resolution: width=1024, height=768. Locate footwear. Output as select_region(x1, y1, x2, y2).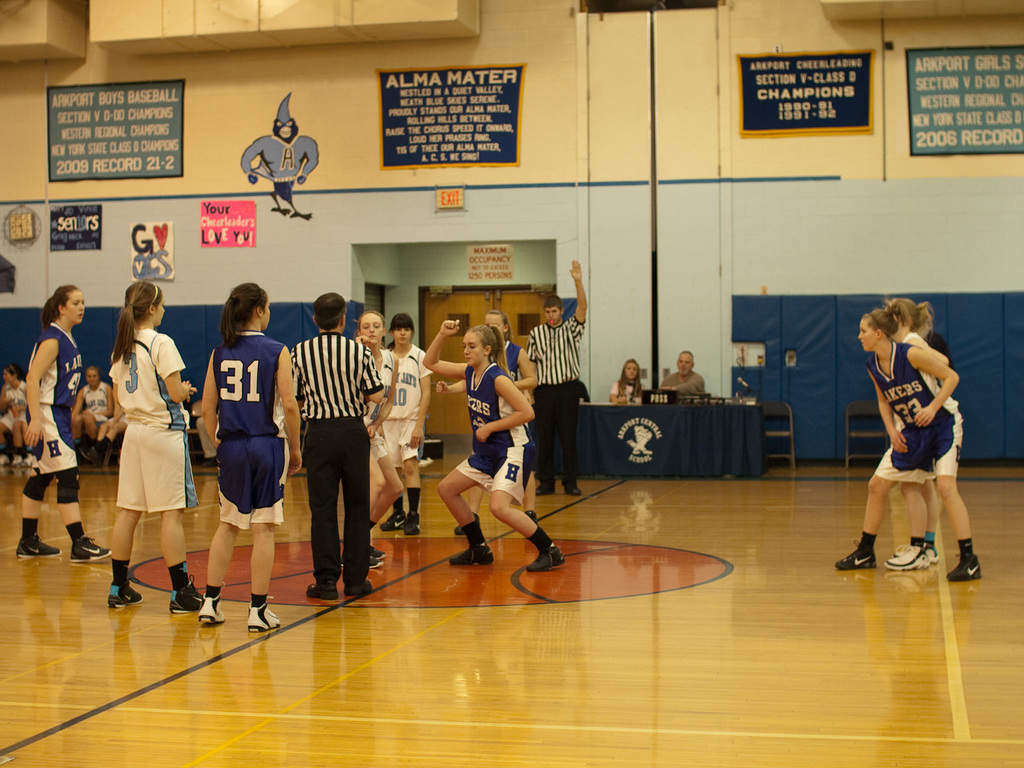
select_region(894, 536, 936, 563).
